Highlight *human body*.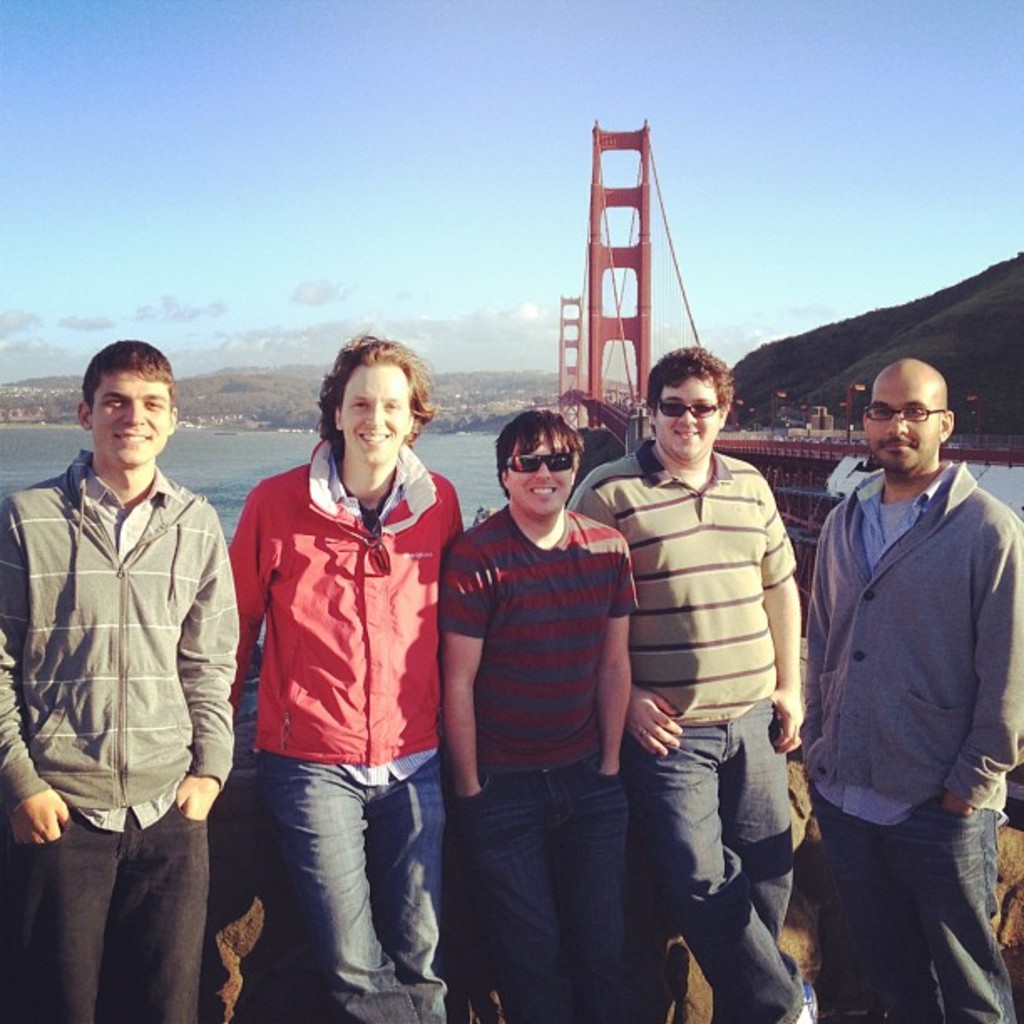
Highlighted region: Rect(430, 410, 637, 1022).
